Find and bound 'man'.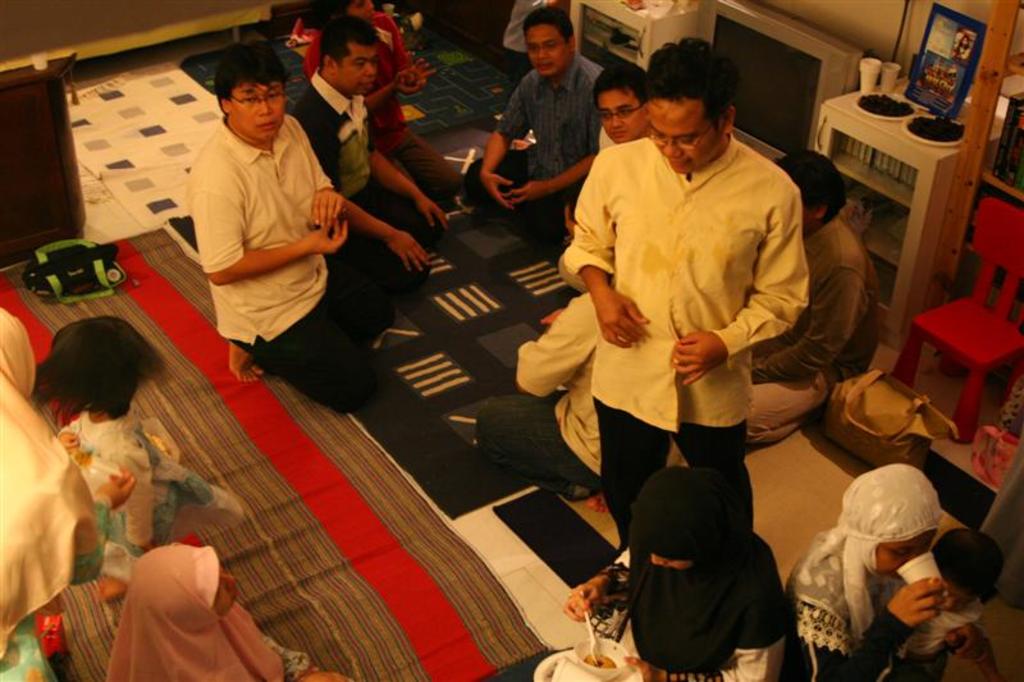
Bound: 288/8/449/292.
